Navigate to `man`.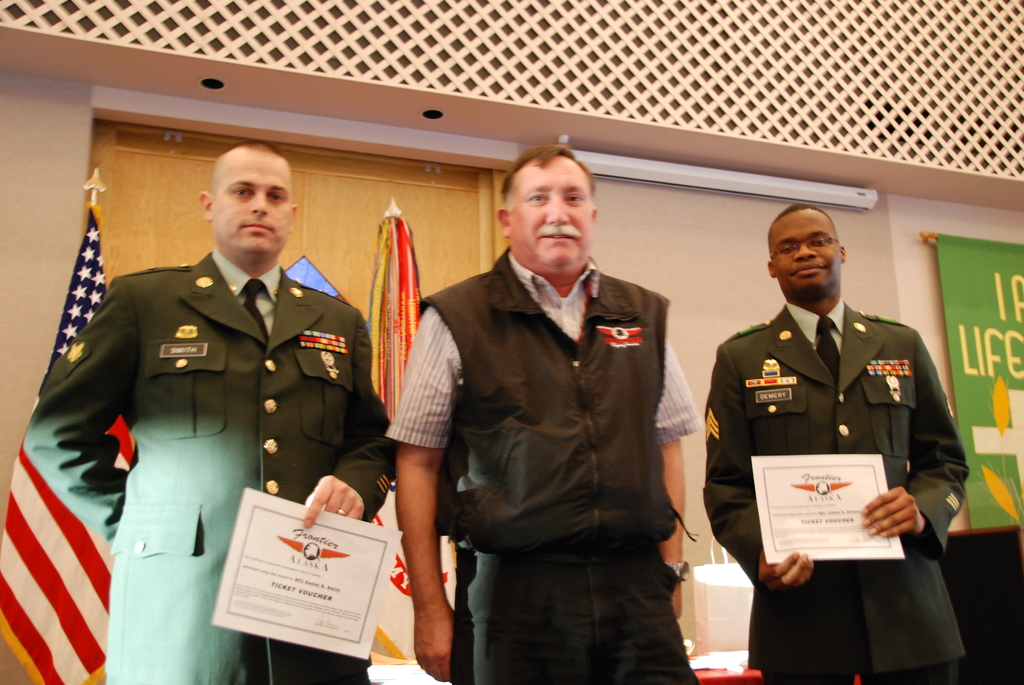
Navigation target: locate(22, 141, 401, 684).
